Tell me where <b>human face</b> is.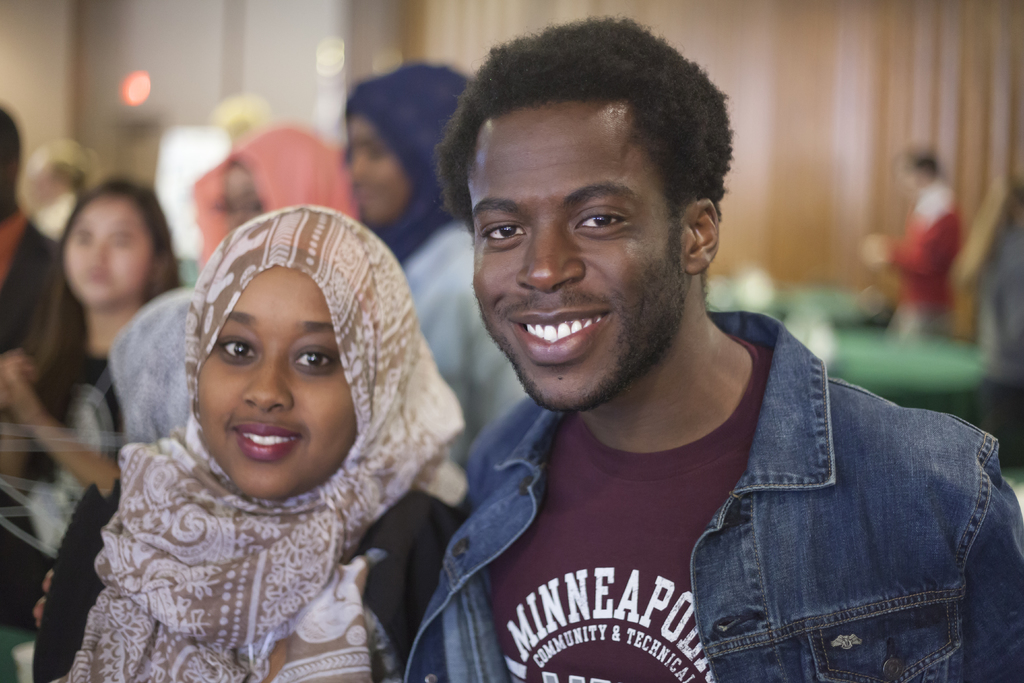
<b>human face</b> is at 59,188,157,309.
